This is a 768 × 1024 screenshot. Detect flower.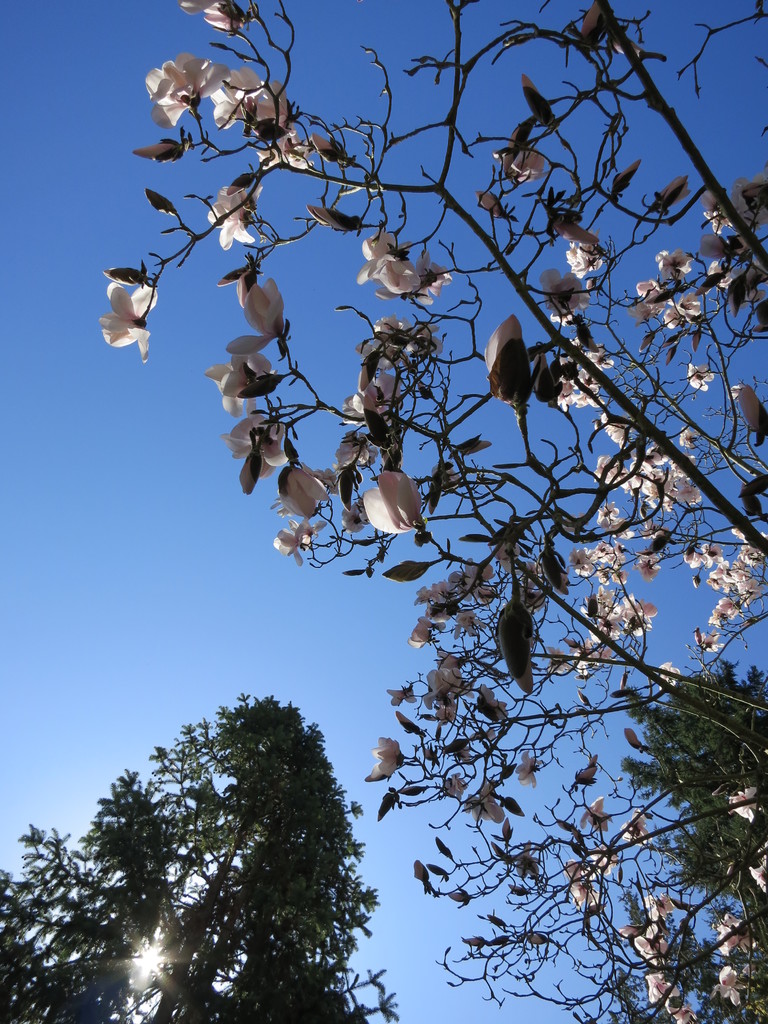
<region>143, 50, 234, 130</region>.
